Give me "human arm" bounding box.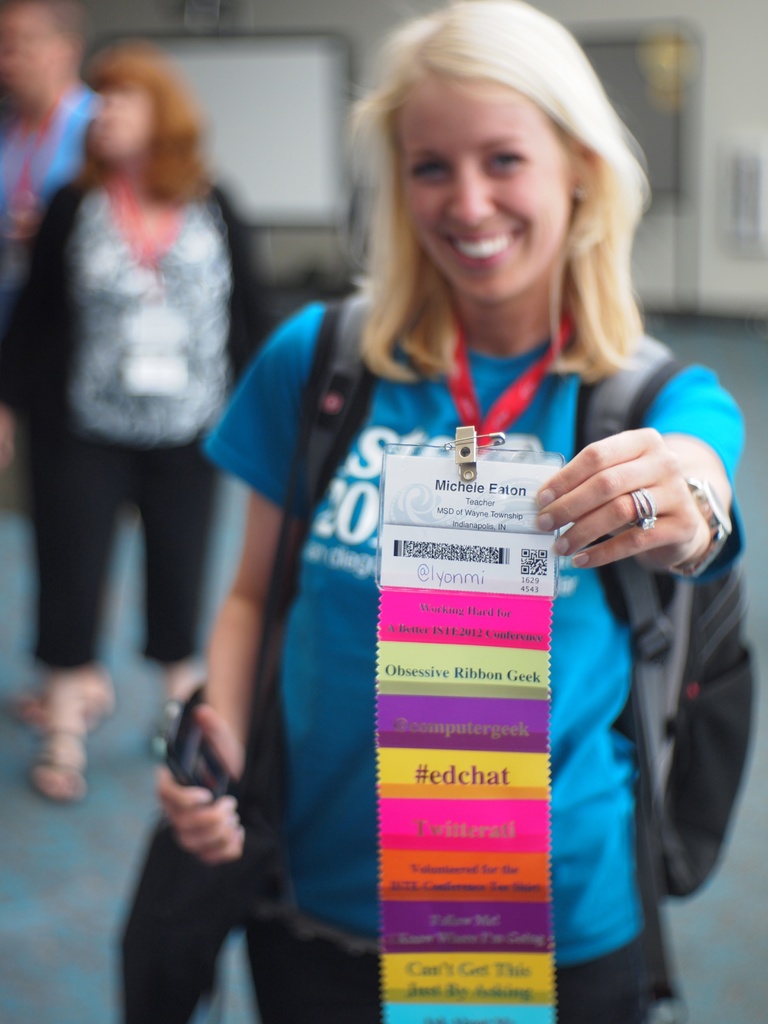
147 305 326 874.
